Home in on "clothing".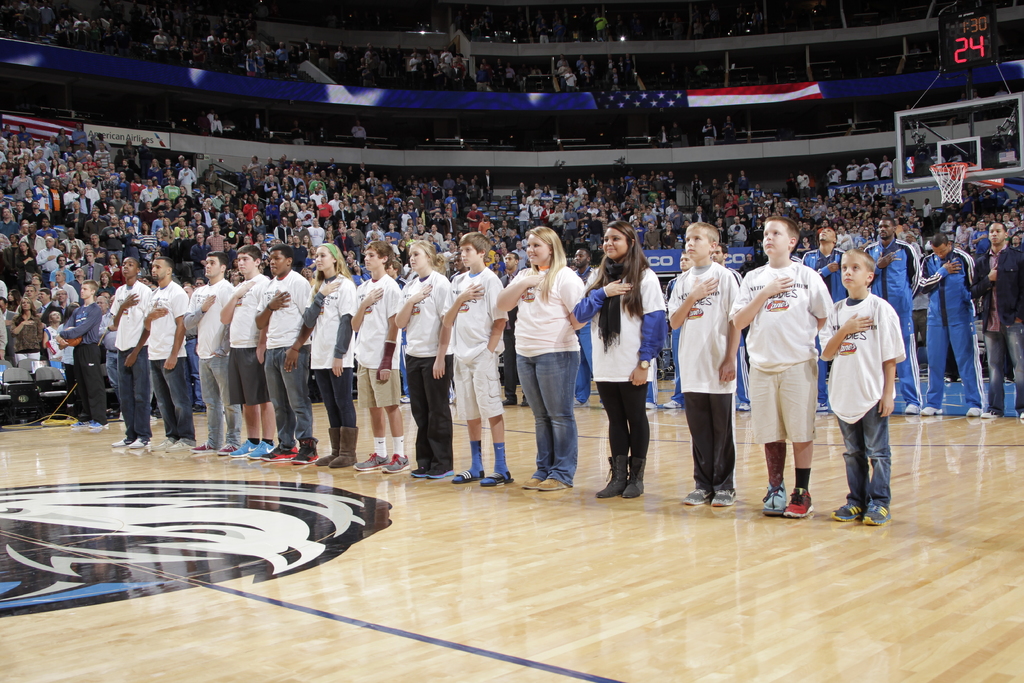
Homed in at box=[17, 227, 38, 254].
